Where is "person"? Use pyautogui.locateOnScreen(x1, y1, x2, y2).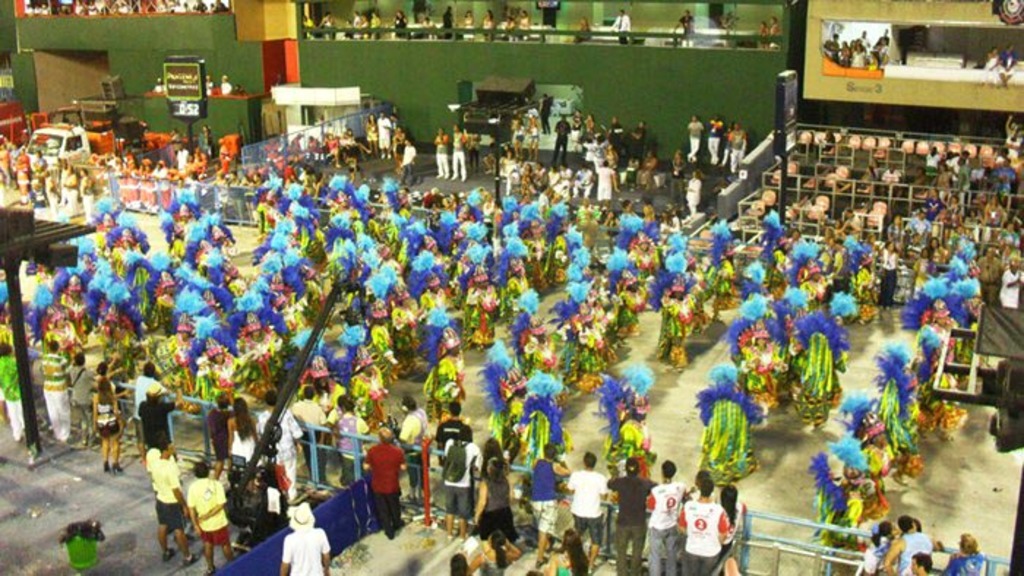
pyautogui.locateOnScreen(974, 243, 1004, 301).
